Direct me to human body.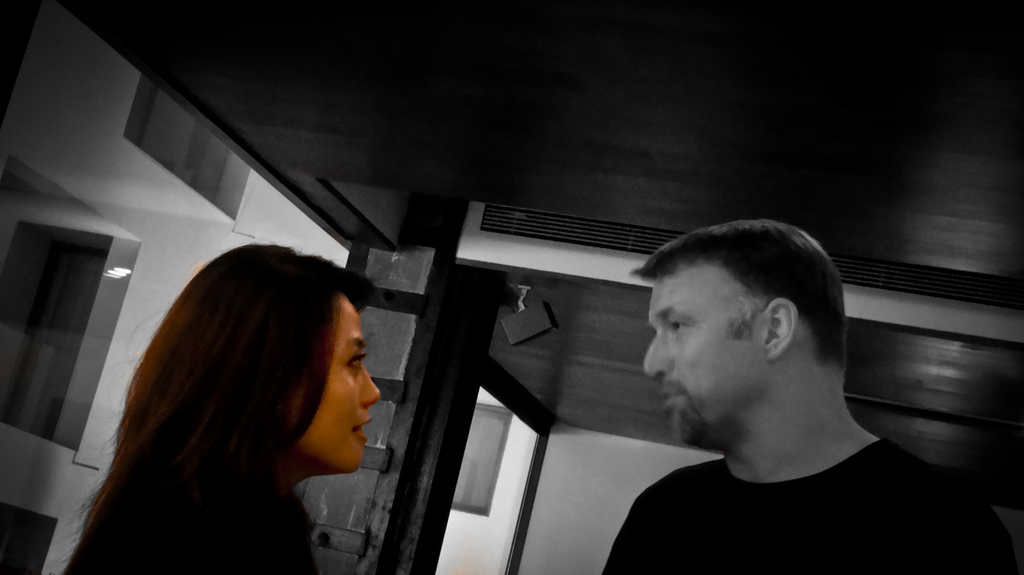
Direction: l=598, t=232, r=972, b=574.
